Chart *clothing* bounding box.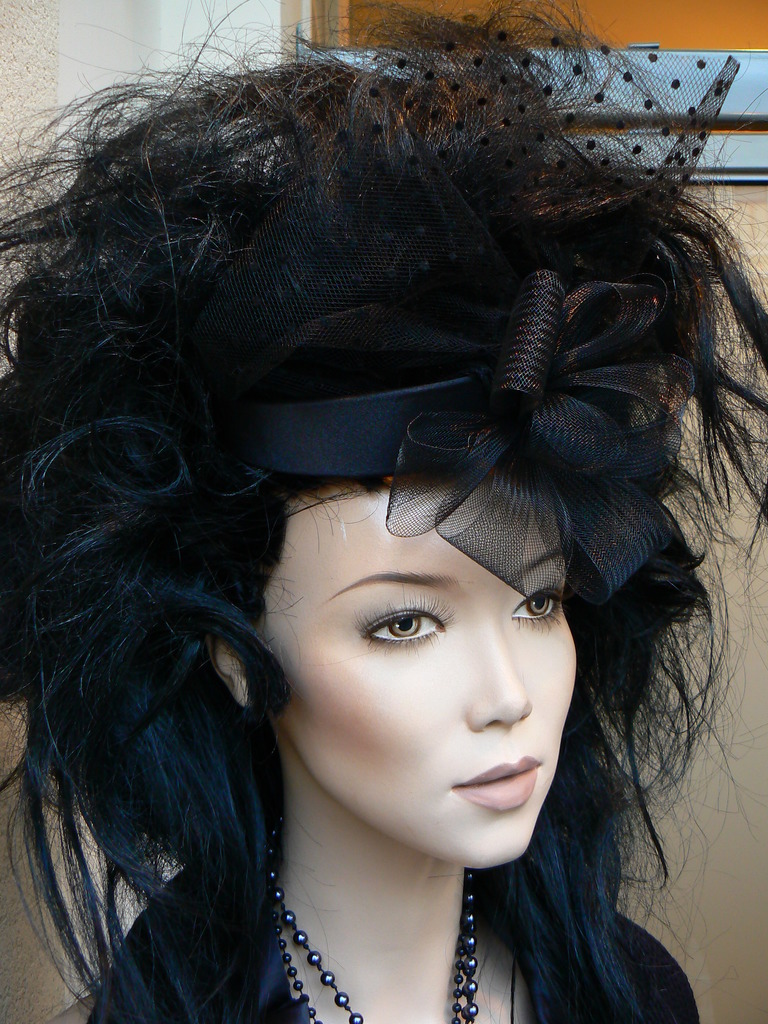
Charted: 89:810:712:1023.
